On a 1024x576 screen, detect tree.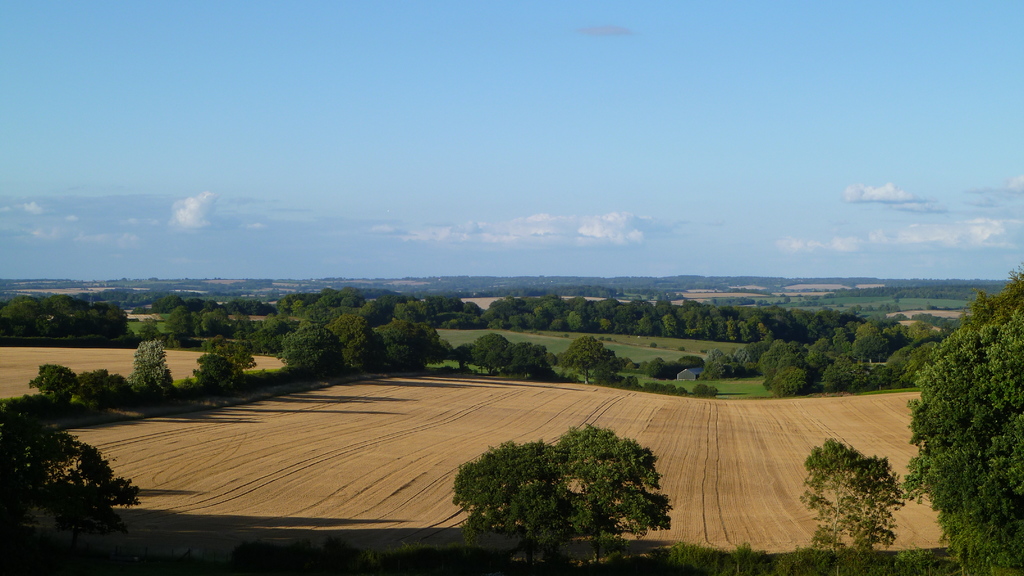
locate(190, 353, 237, 390).
